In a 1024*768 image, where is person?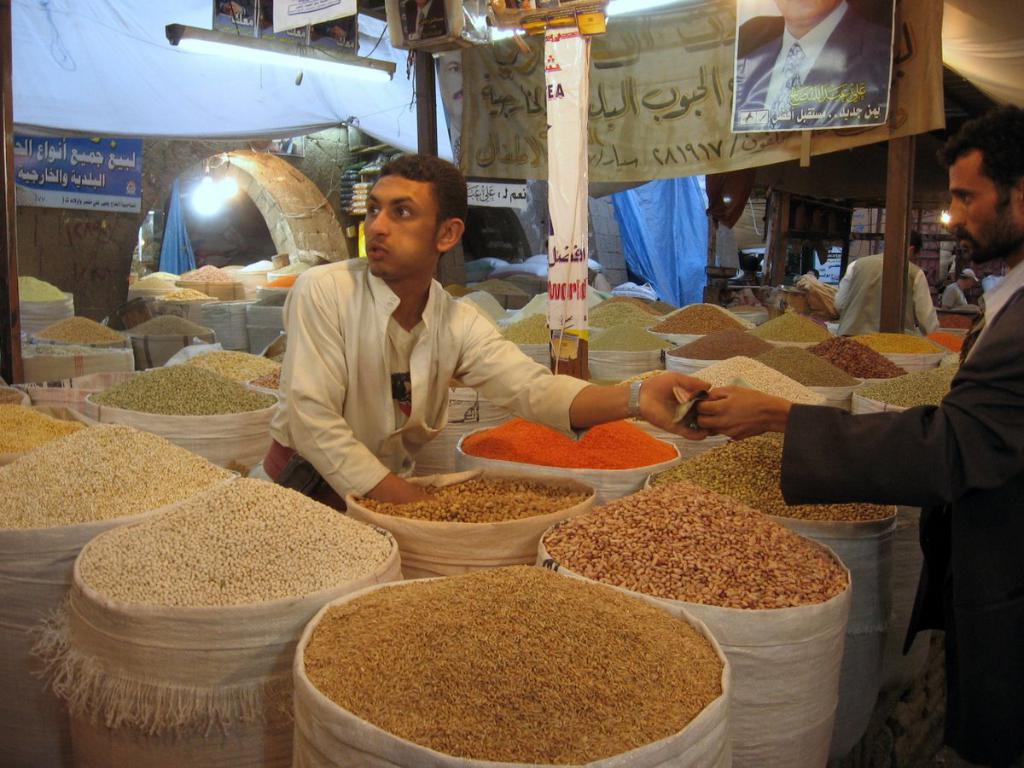
BBox(937, 265, 980, 317).
